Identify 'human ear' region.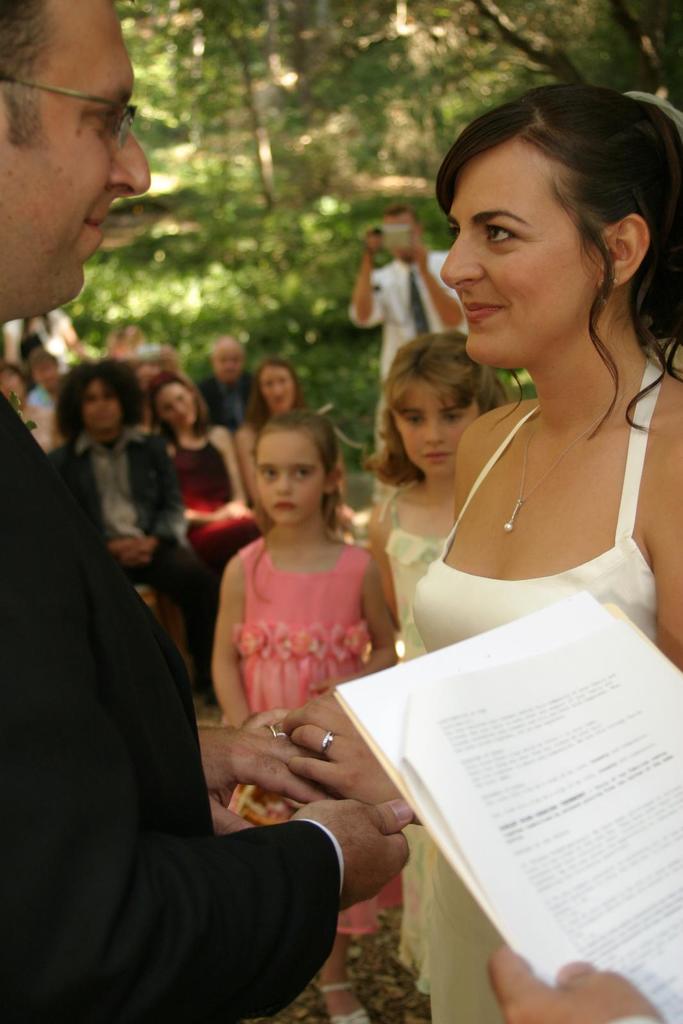
Region: locate(327, 466, 344, 495).
